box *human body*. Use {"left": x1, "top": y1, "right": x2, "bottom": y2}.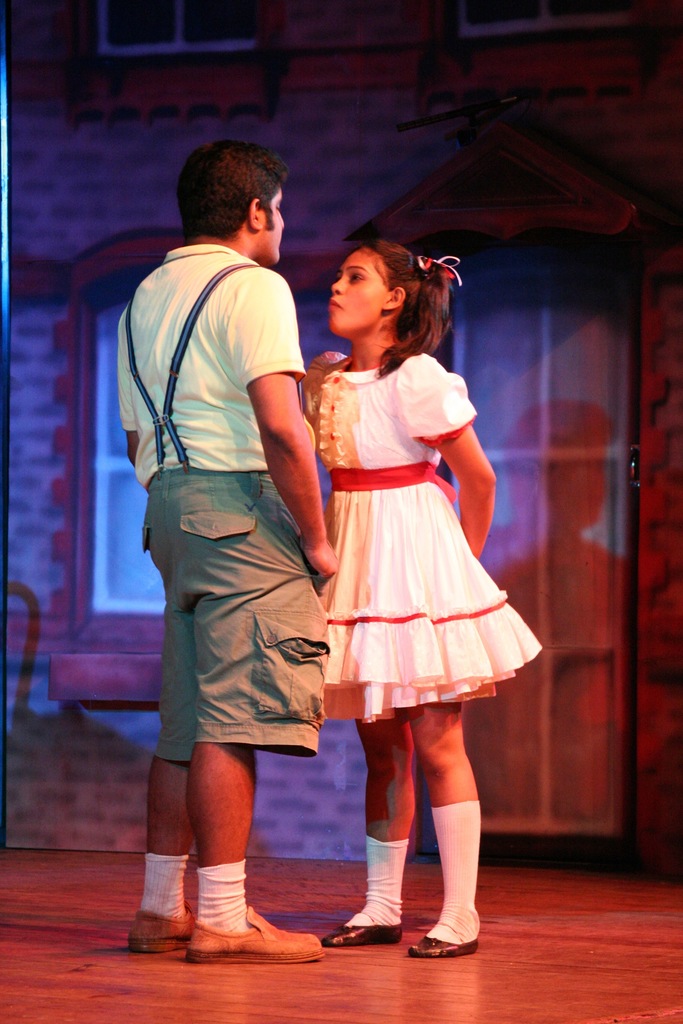
{"left": 117, "top": 141, "right": 338, "bottom": 966}.
